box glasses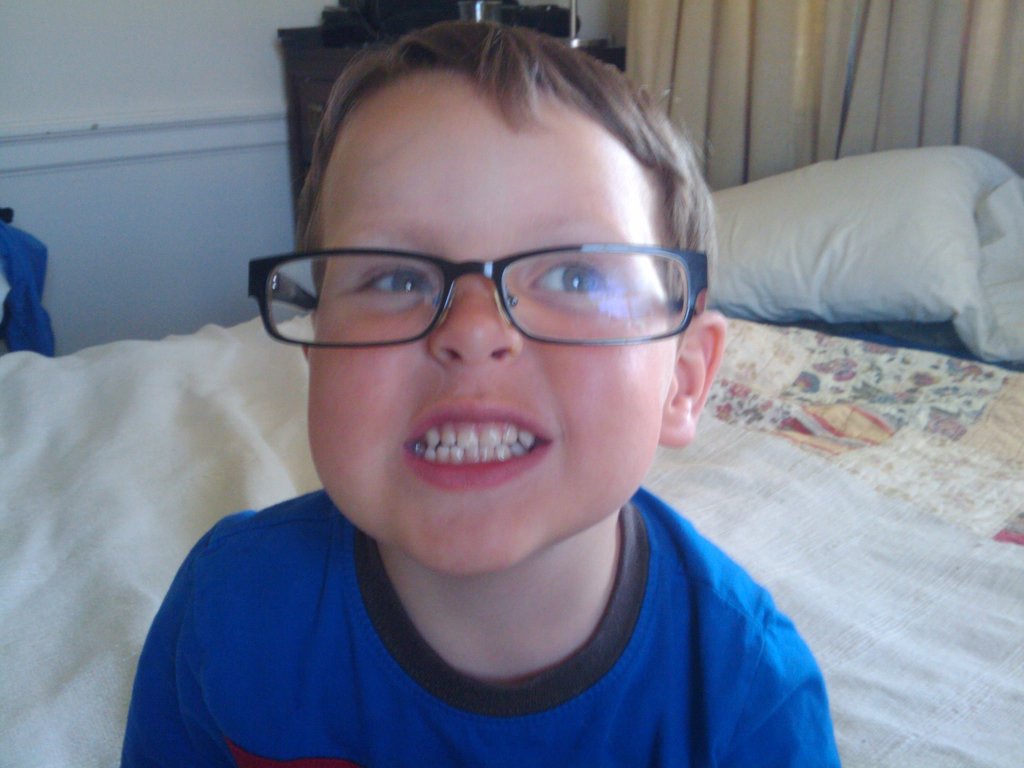
select_region(263, 207, 698, 358)
